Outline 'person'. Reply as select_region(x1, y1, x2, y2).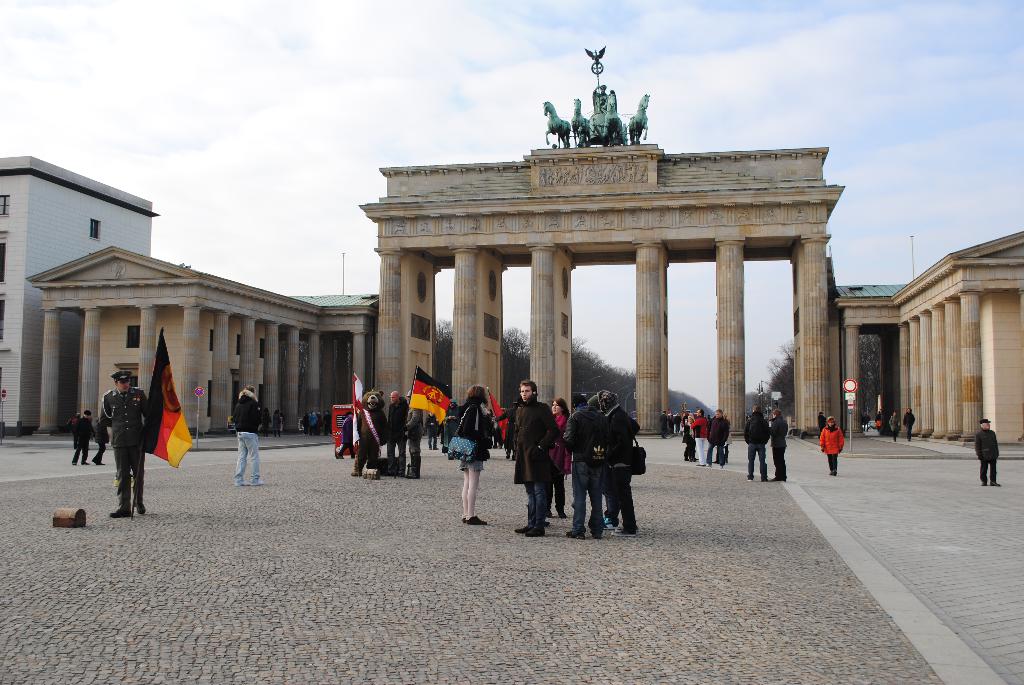
select_region(815, 411, 831, 432).
